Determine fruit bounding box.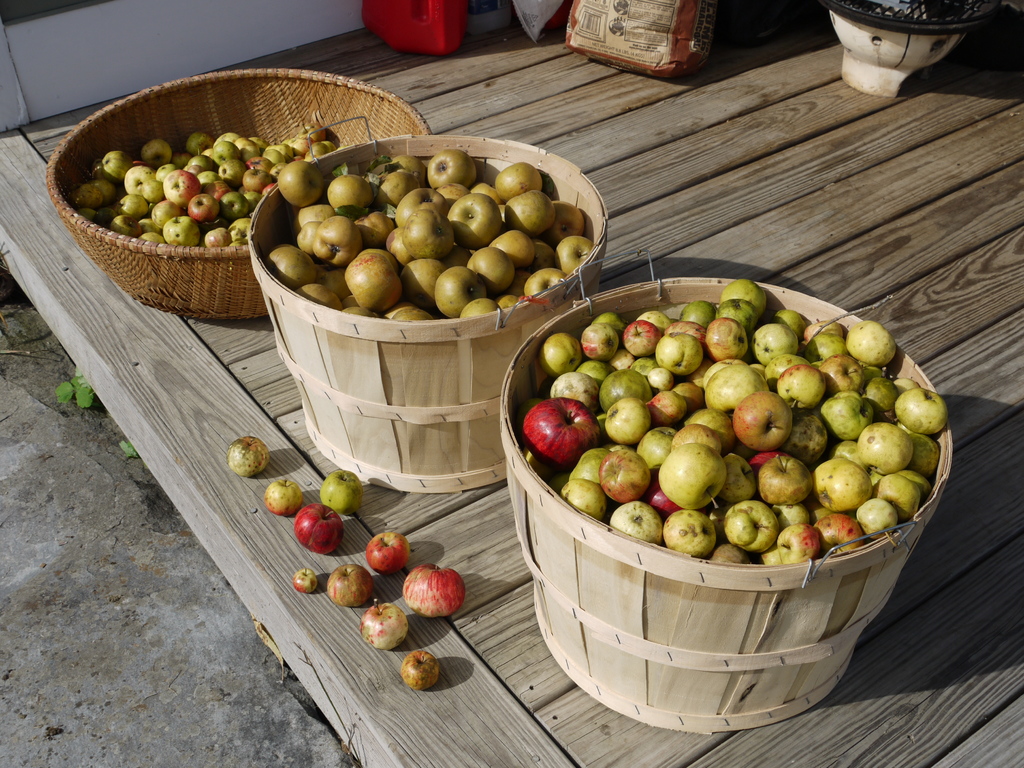
Determined: {"left": 658, "top": 445, "right": 728, "bottom": 511}.
